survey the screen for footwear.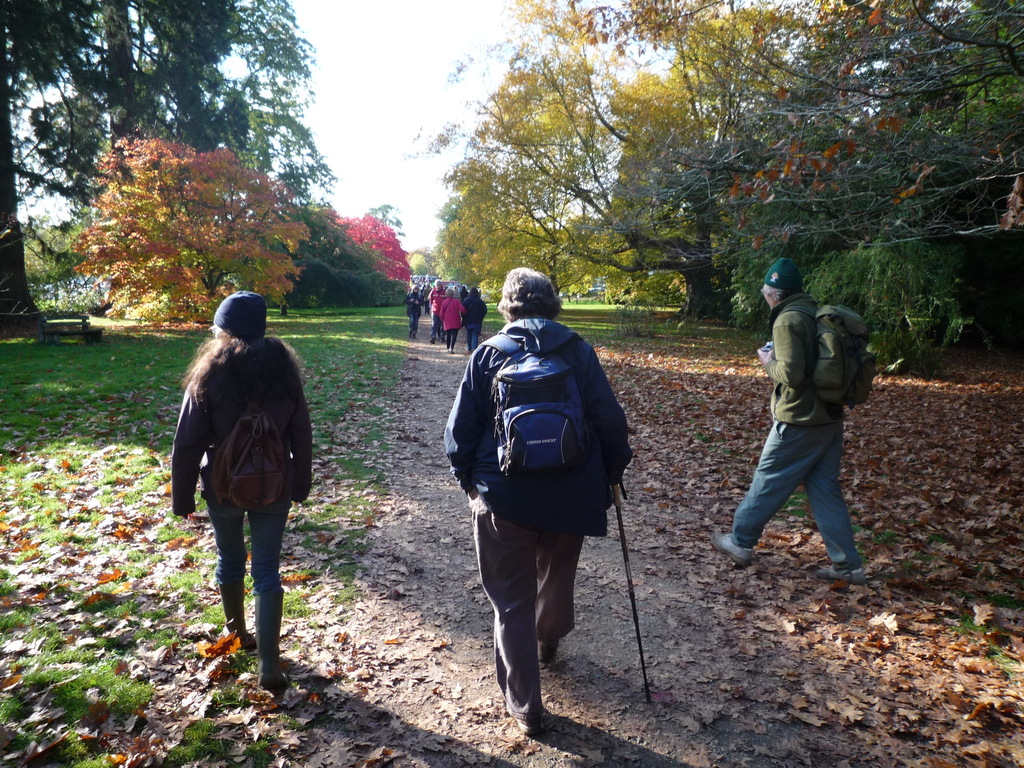
Survey found: locate(220, 575, 254, 643).
